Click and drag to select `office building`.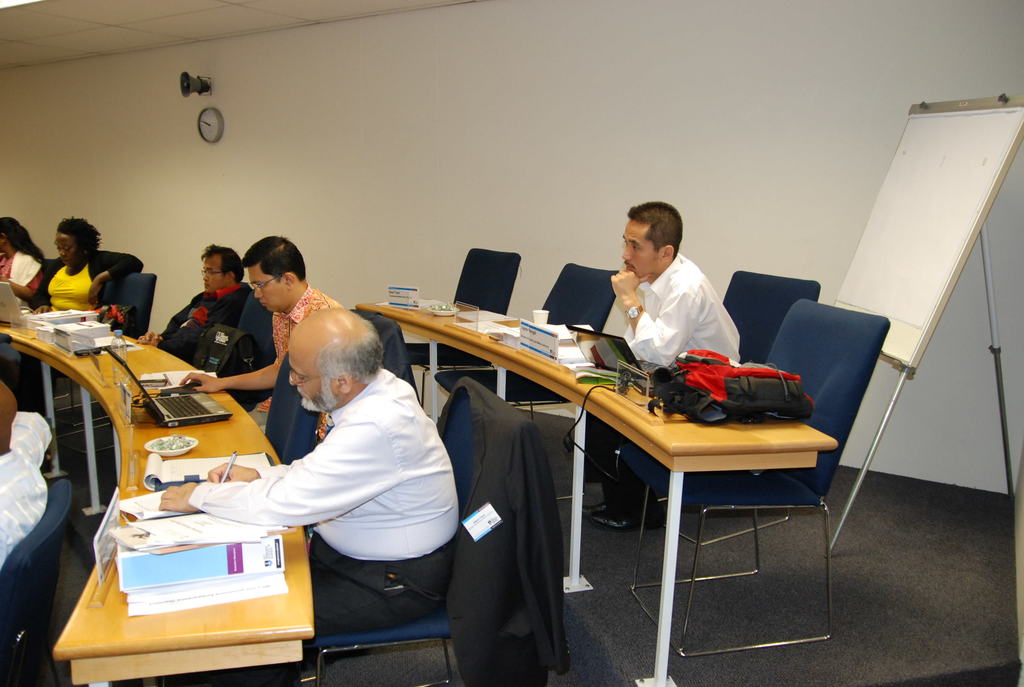
Selection: [47, 65, 991, 654].
